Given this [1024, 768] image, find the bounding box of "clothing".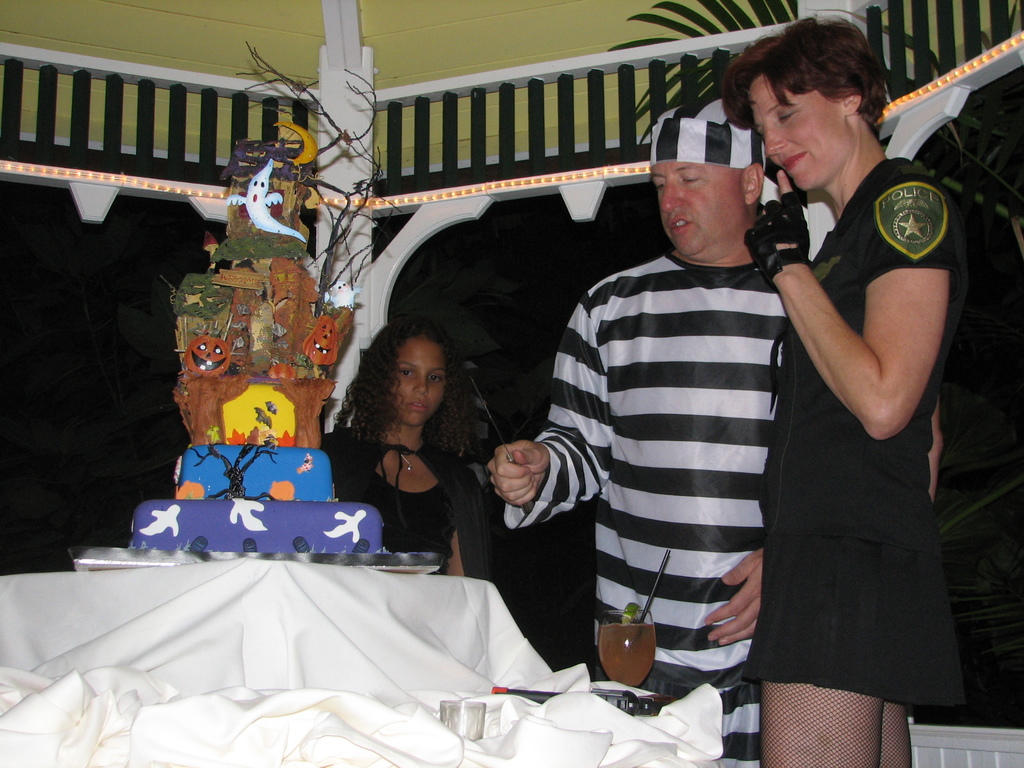
[x1=518, y1=167, x2=823, y2=692].
